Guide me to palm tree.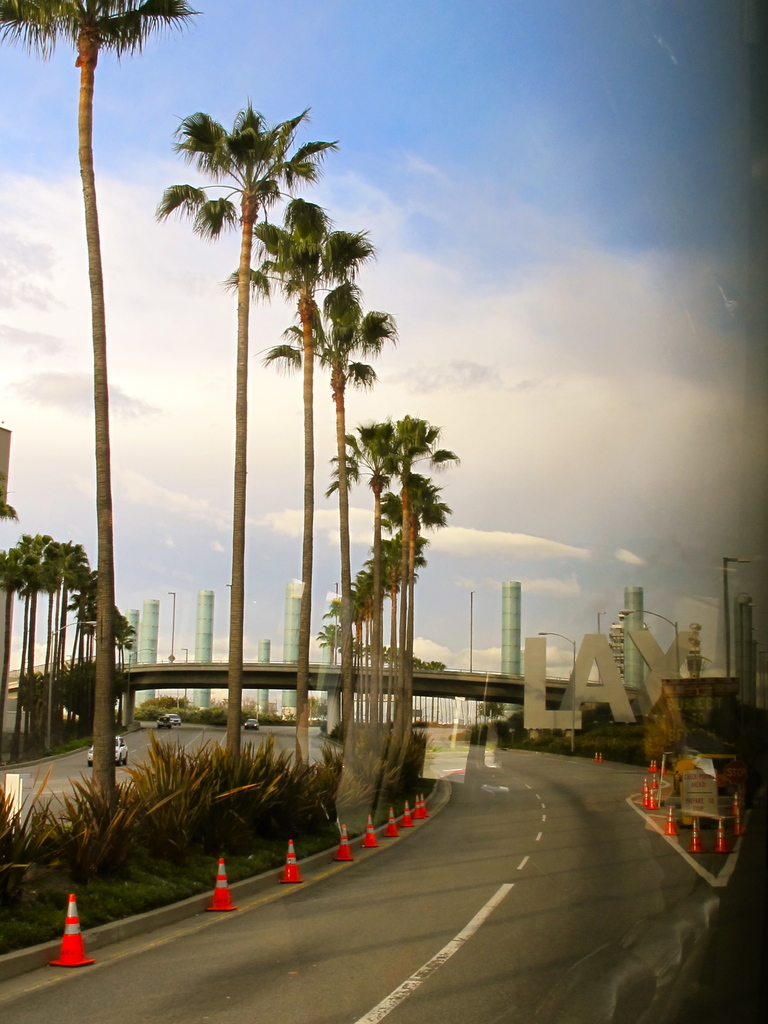
Guidance: box=[243, 221, 378, 750].
